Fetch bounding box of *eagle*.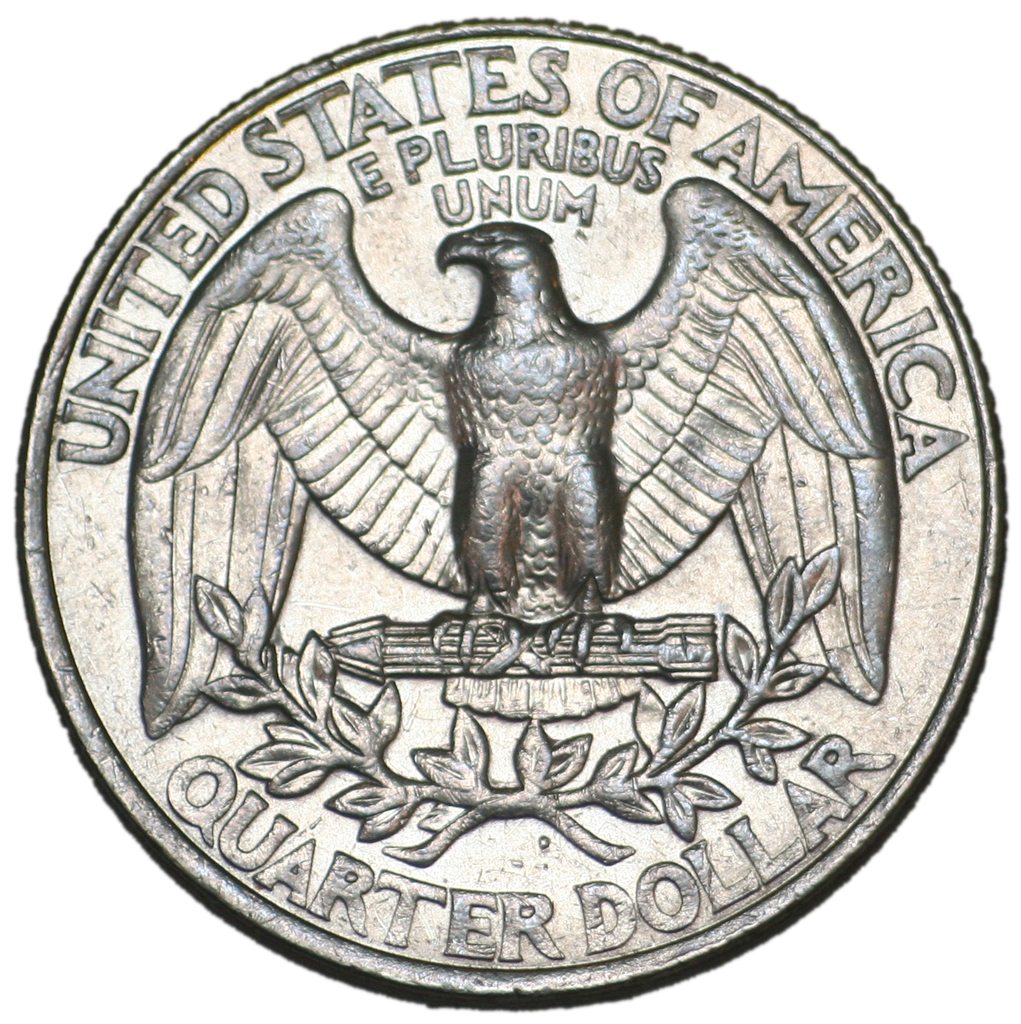
Bbox: (left=131, top=184, right=910, bottom=740).
